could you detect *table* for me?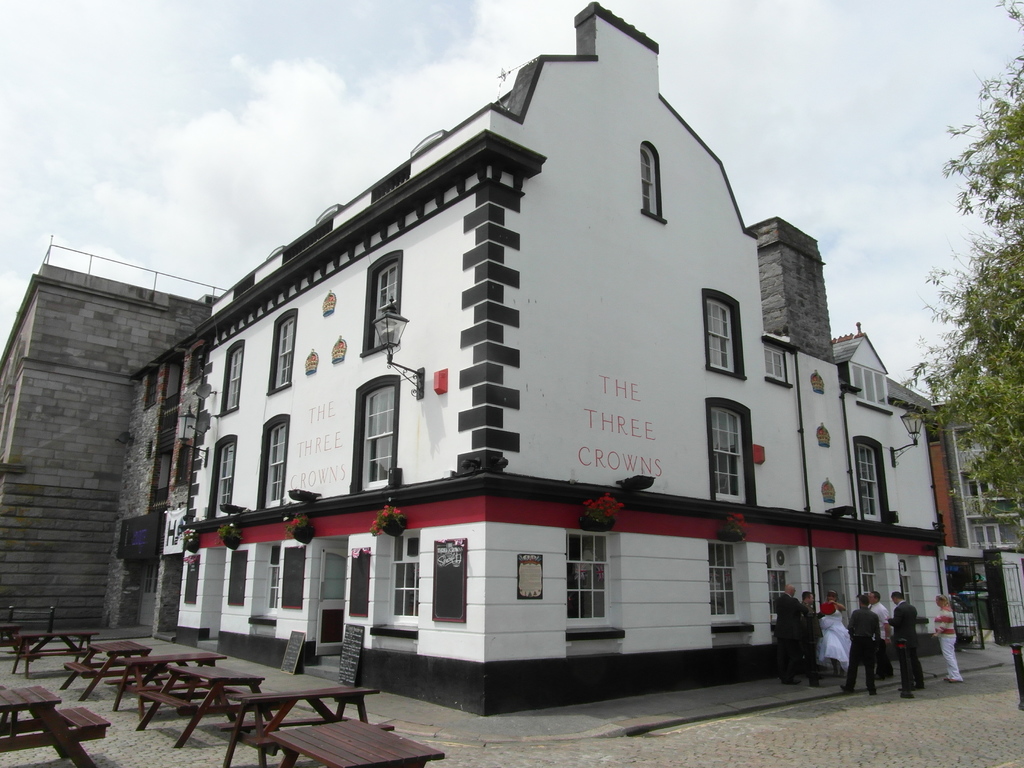
Detection result: <box>90,627,163,656</box>.
